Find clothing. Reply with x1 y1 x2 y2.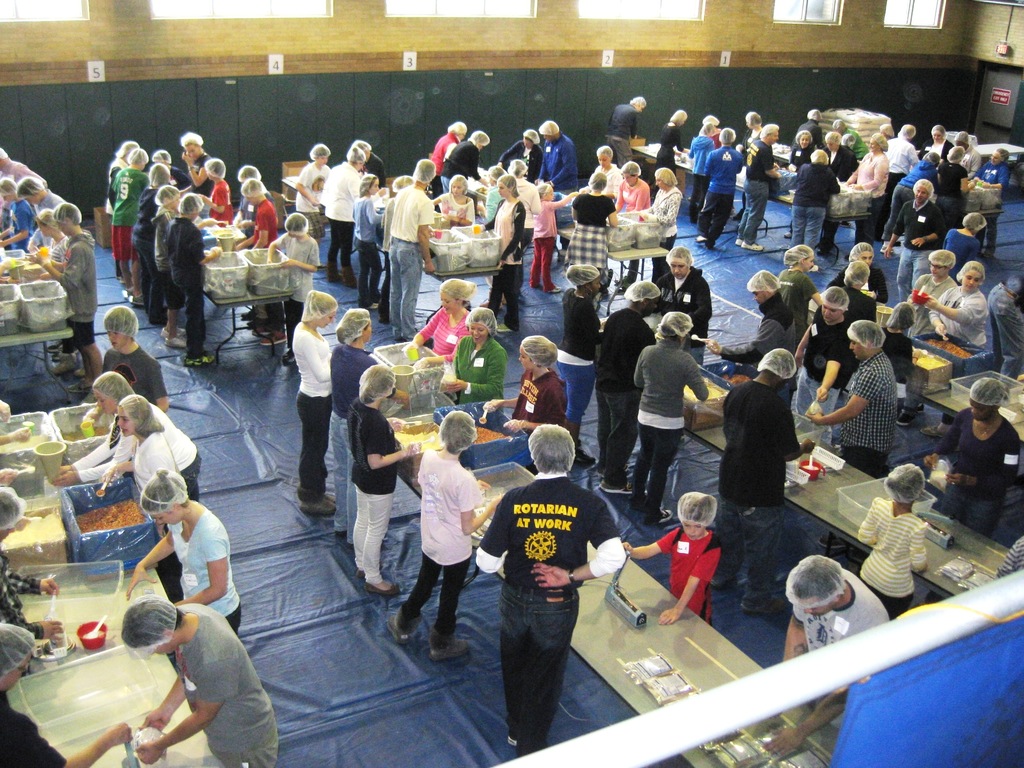
844 279 887 335.
